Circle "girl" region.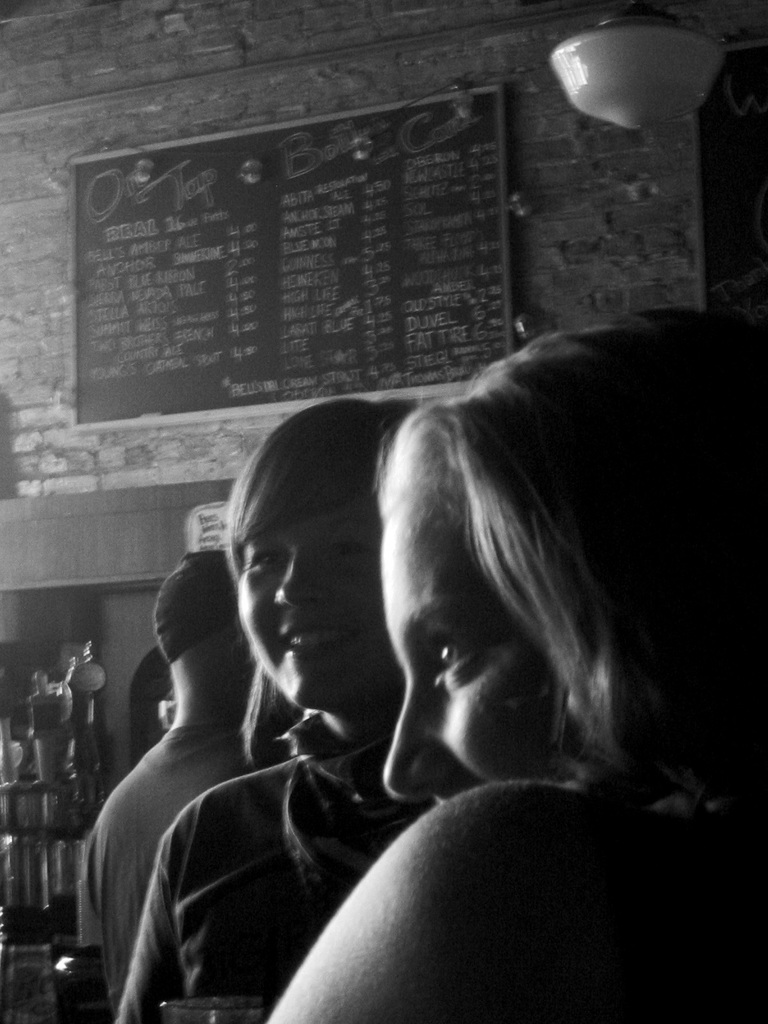
Region: select_region(262, 305, 767, 1023).
